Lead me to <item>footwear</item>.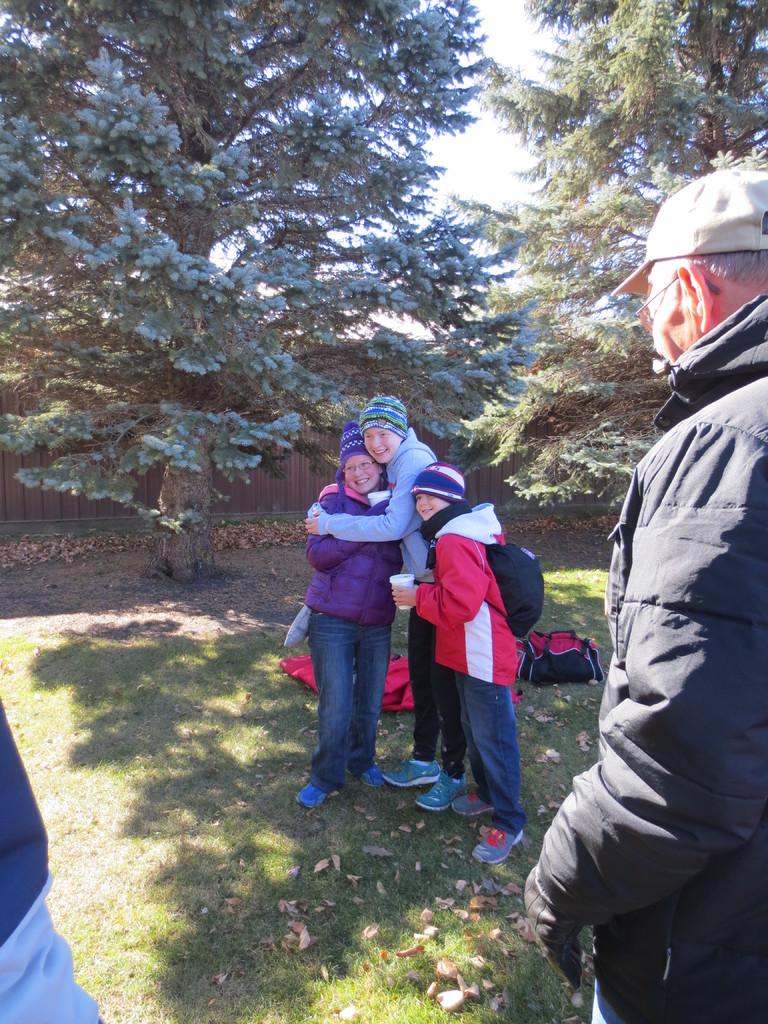
Lead to 473,829,525,863.
